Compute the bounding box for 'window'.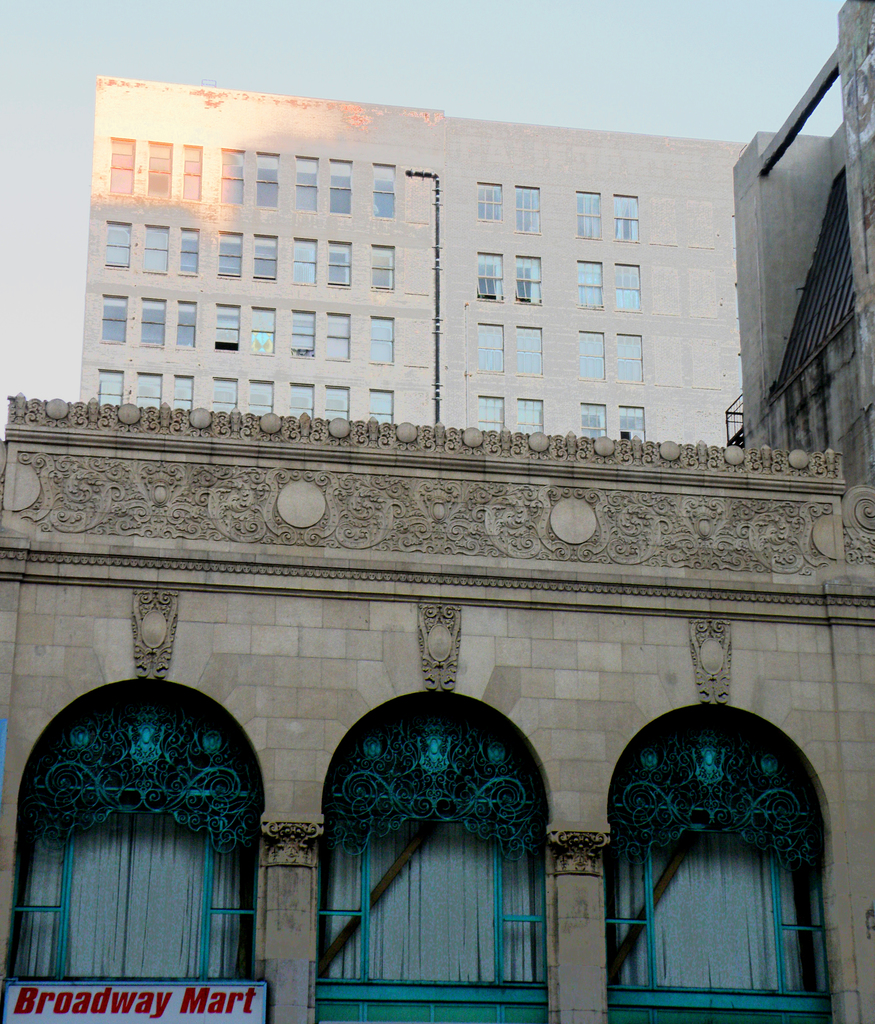
rect(223, 143, 248, 199).
